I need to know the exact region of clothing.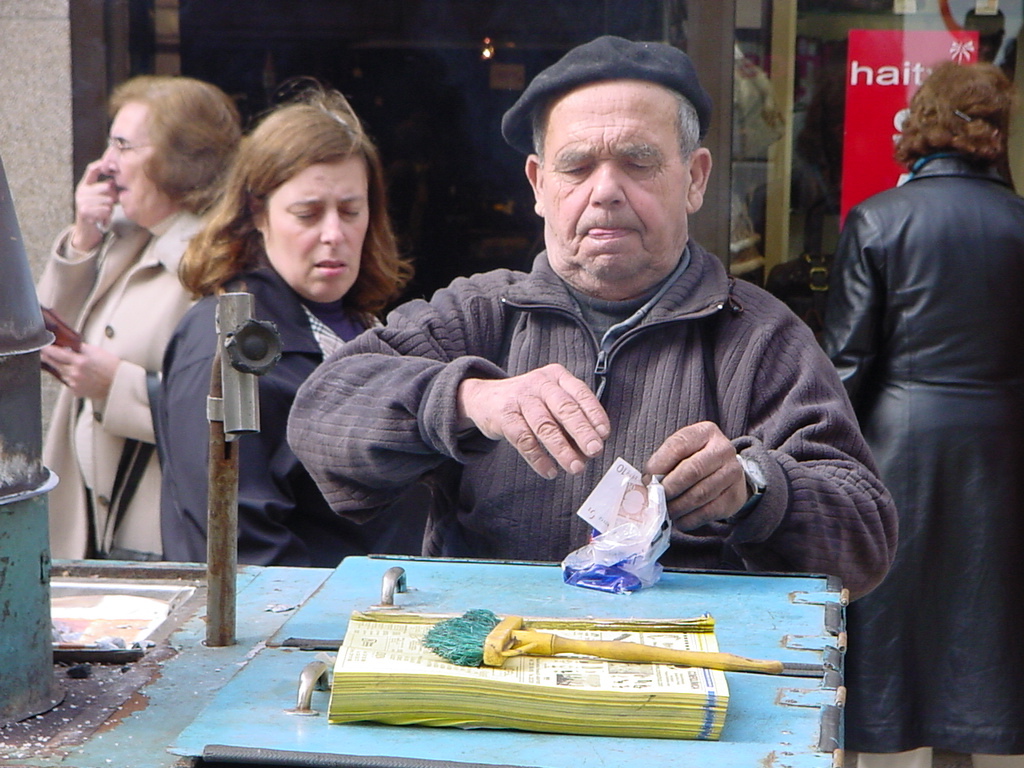
Region: (159,269,405,565).
